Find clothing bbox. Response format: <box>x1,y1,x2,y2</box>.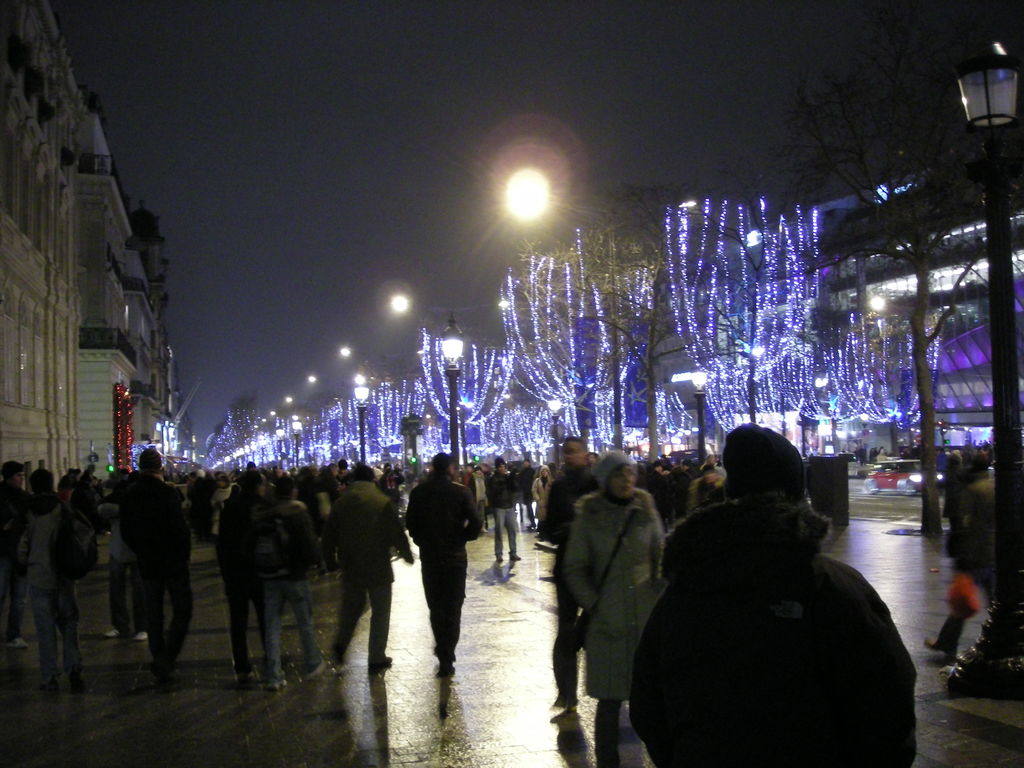
<box>262,506,314,667</box>.
